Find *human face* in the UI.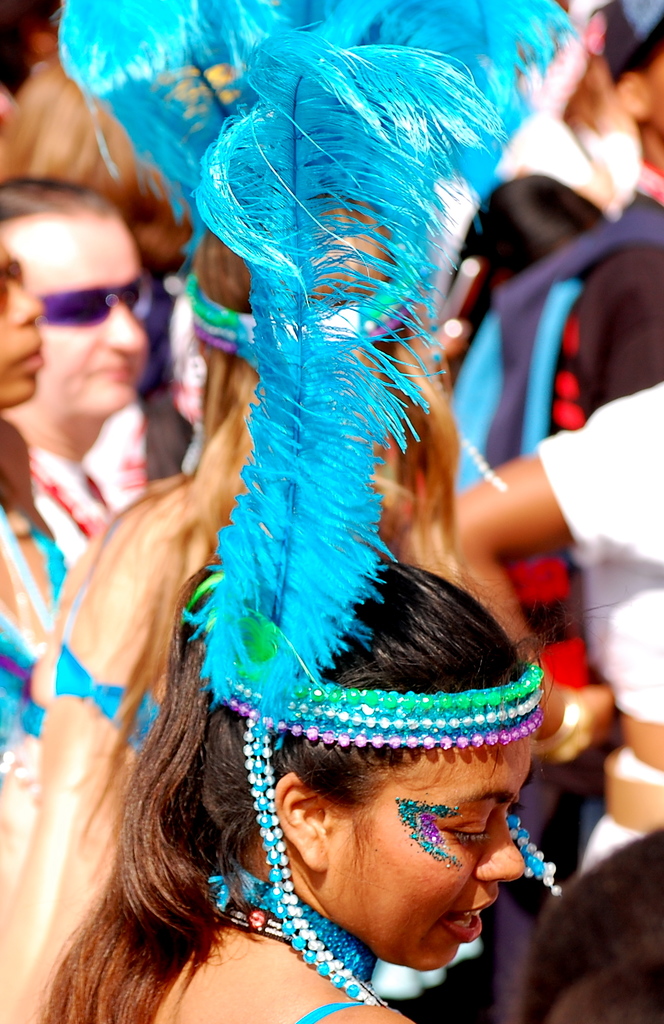
UI element at 0,240,46,408.
